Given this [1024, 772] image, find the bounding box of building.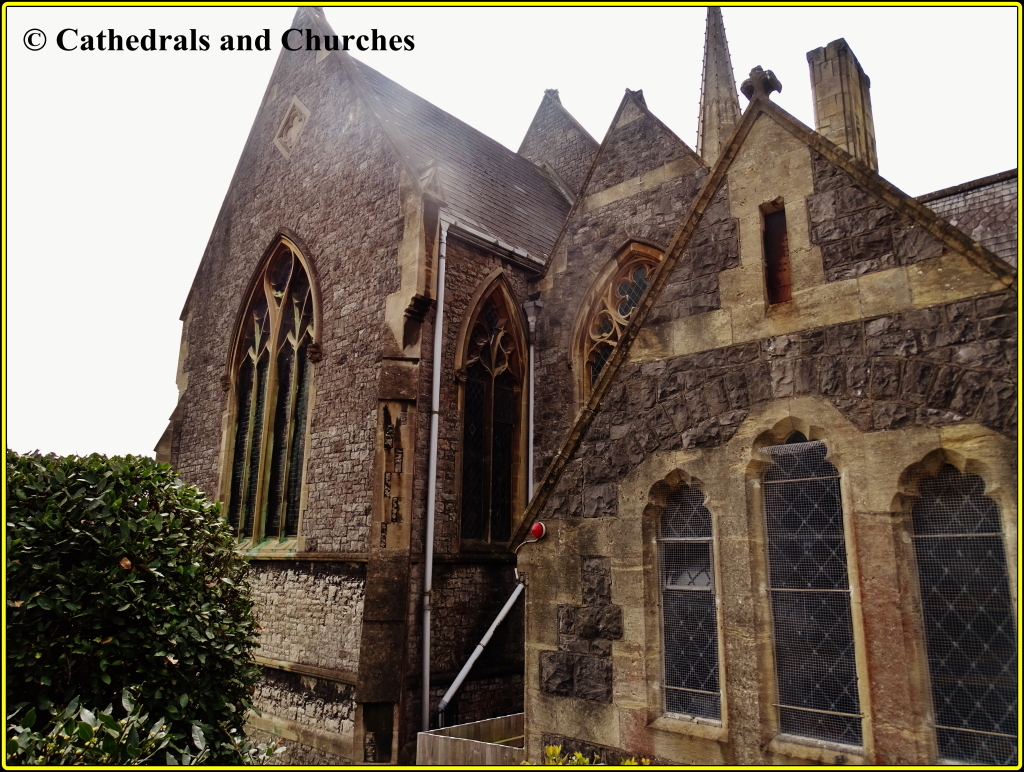
[x1=147, y1=5, x2=1020, y2=771].
